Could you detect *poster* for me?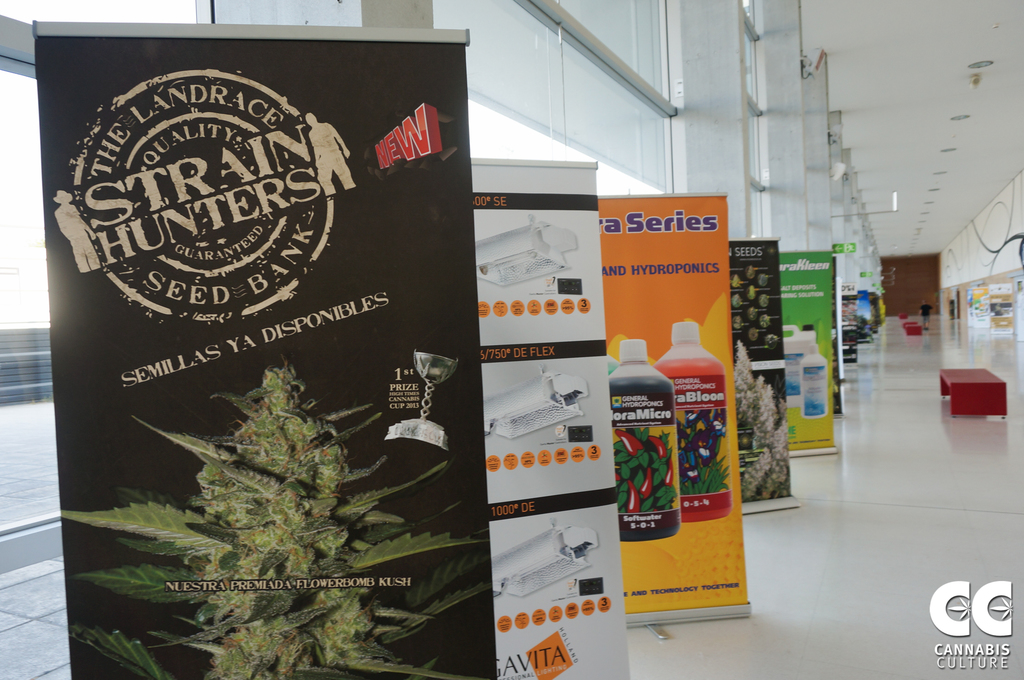
Detection result: locate(49, 19, 496, 672).
